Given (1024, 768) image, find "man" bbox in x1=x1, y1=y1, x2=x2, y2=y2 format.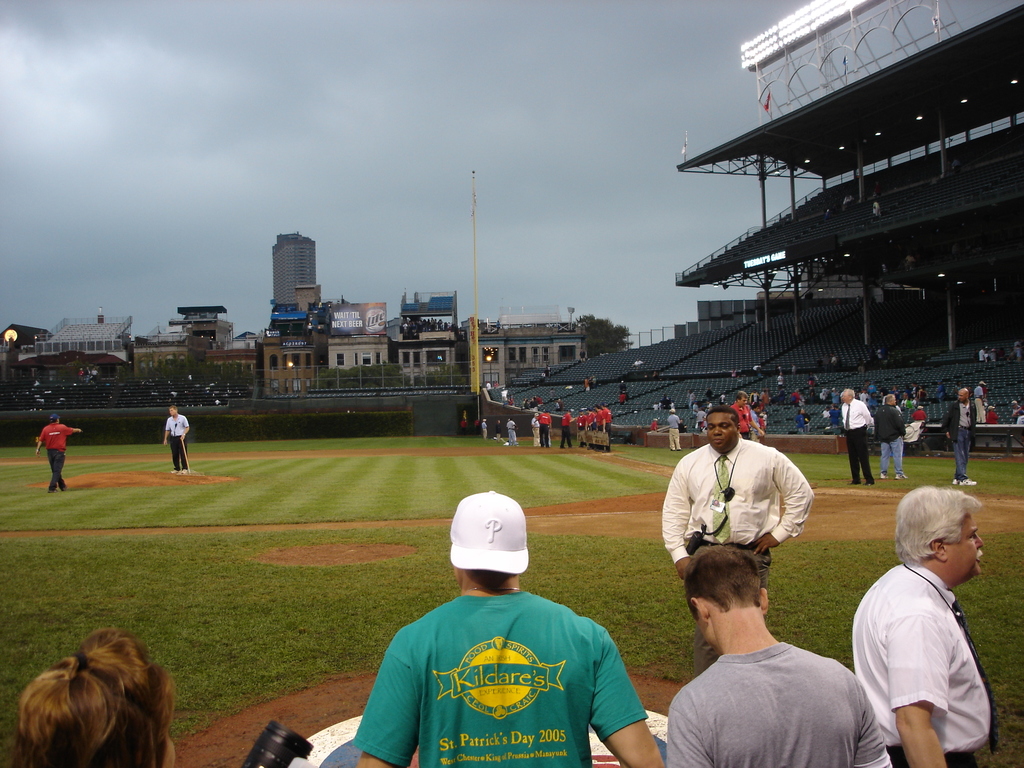
x1=836, y1=388, x2=874, y2=487.
